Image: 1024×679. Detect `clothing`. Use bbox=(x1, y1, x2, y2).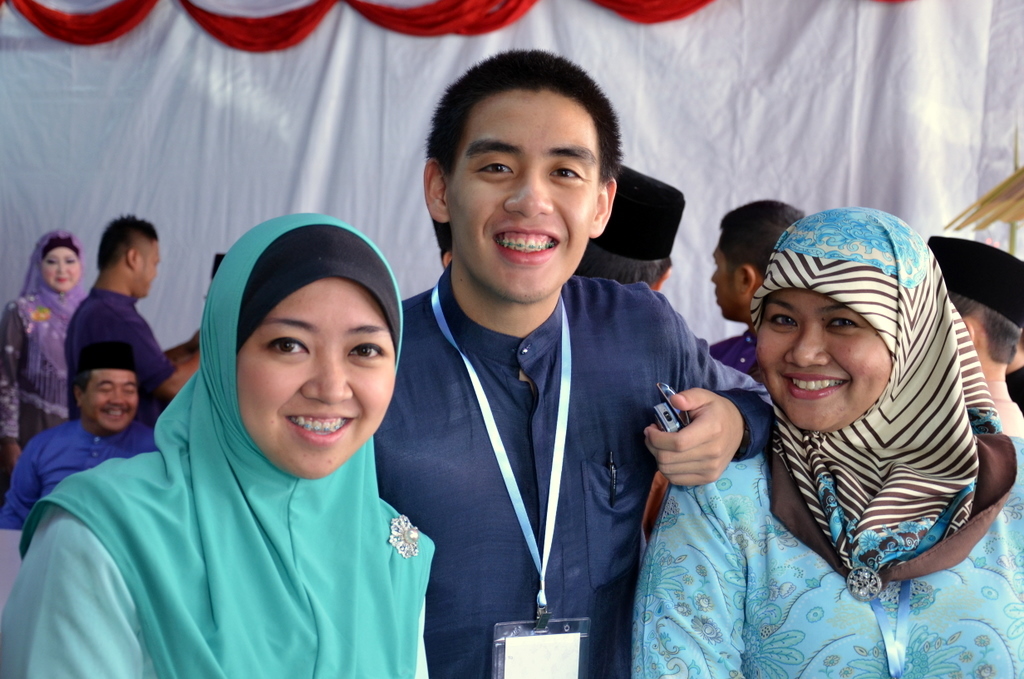
bbox=(636, 435, 1023, 678).
